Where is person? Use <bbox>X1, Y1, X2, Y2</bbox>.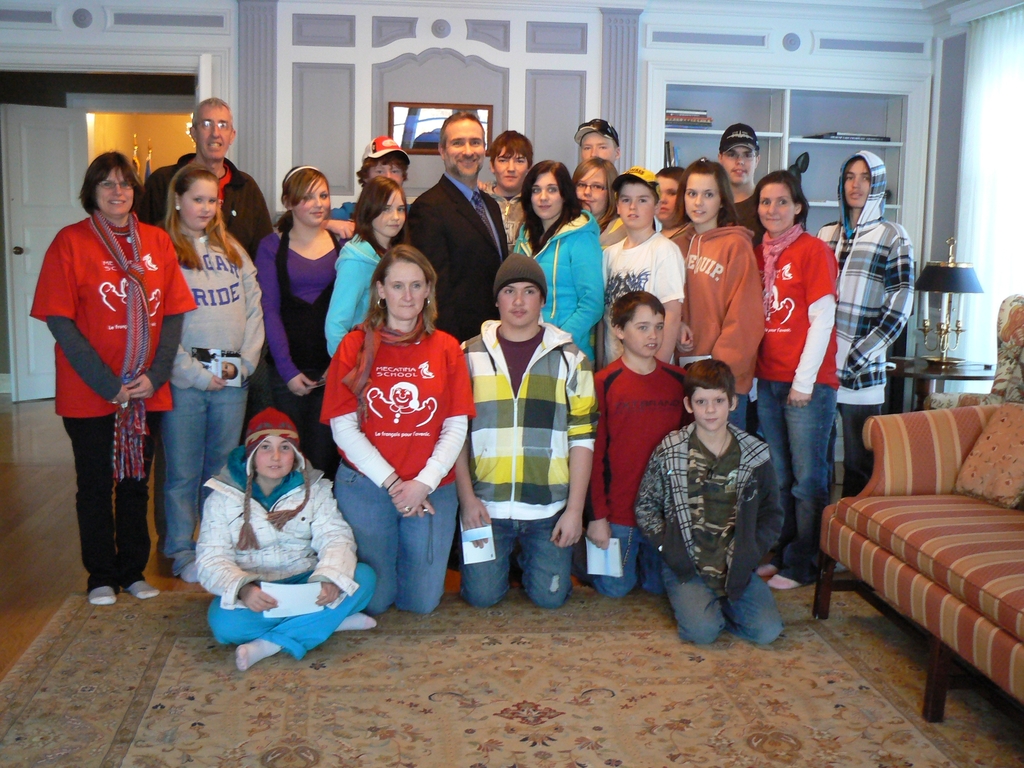
<bbox>808, 150, 924, 497</bbox>.
